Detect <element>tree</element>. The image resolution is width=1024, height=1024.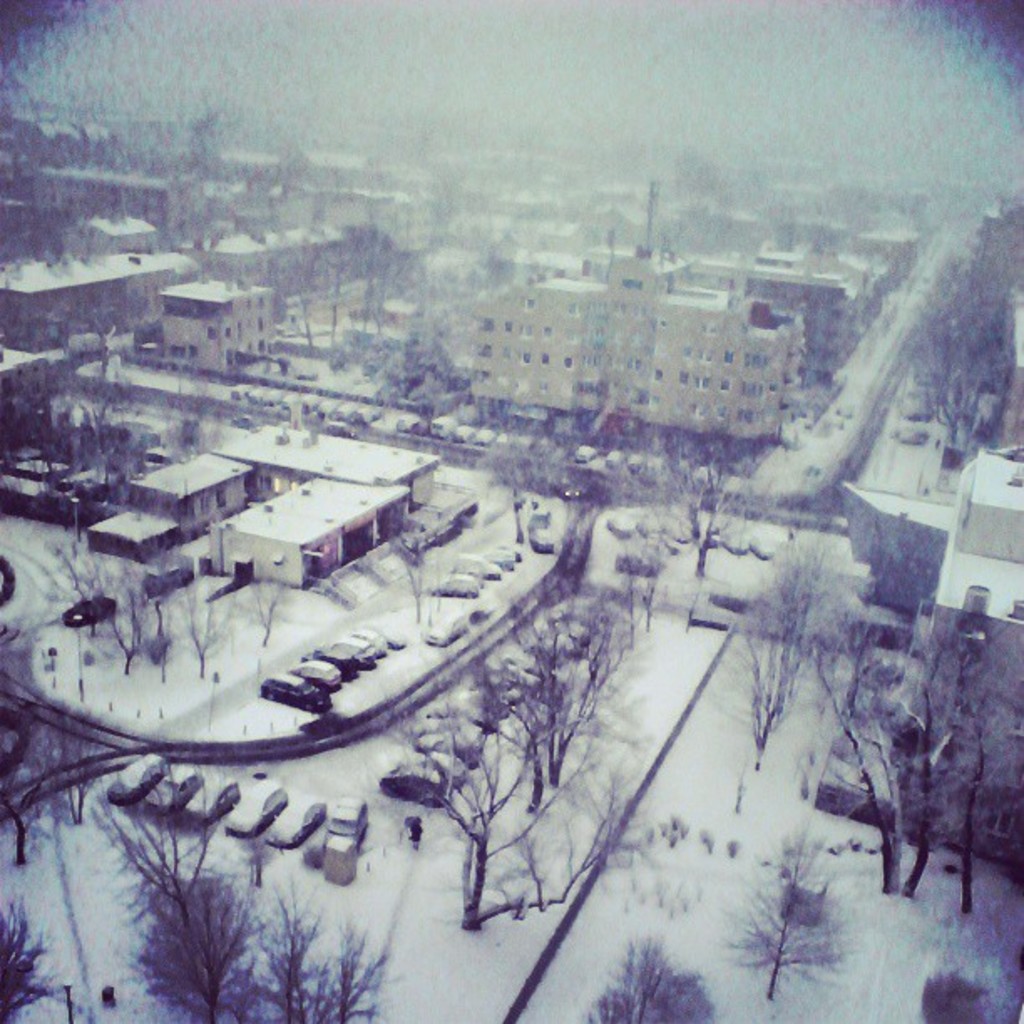
0/890/64/1022.
